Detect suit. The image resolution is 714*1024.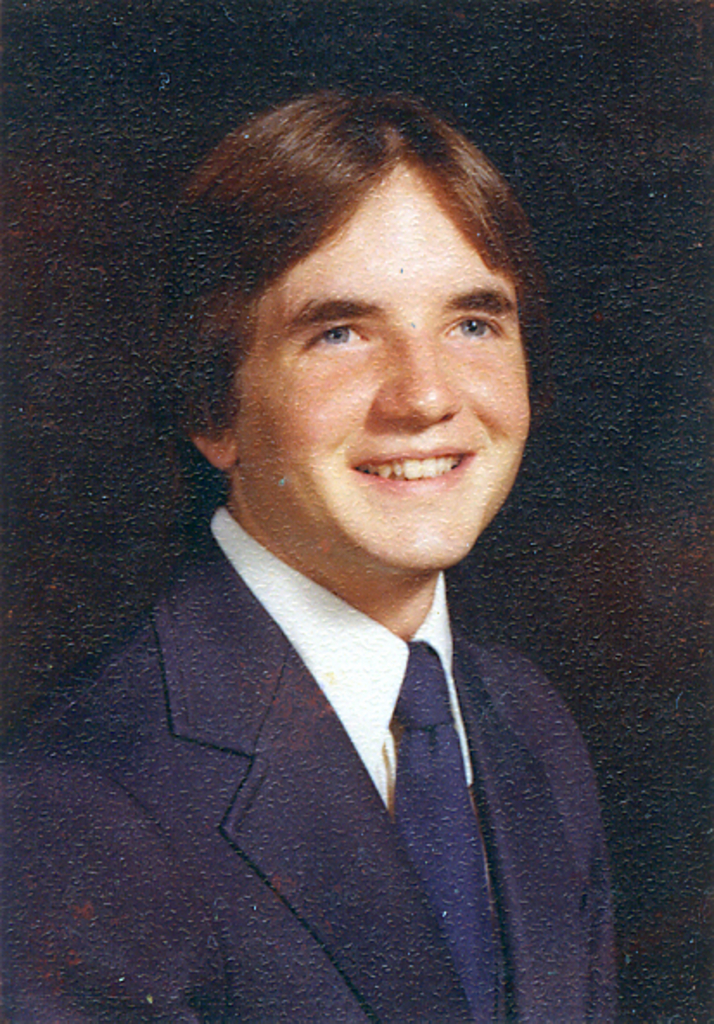
l=168, t=531, r=617, b=996.
